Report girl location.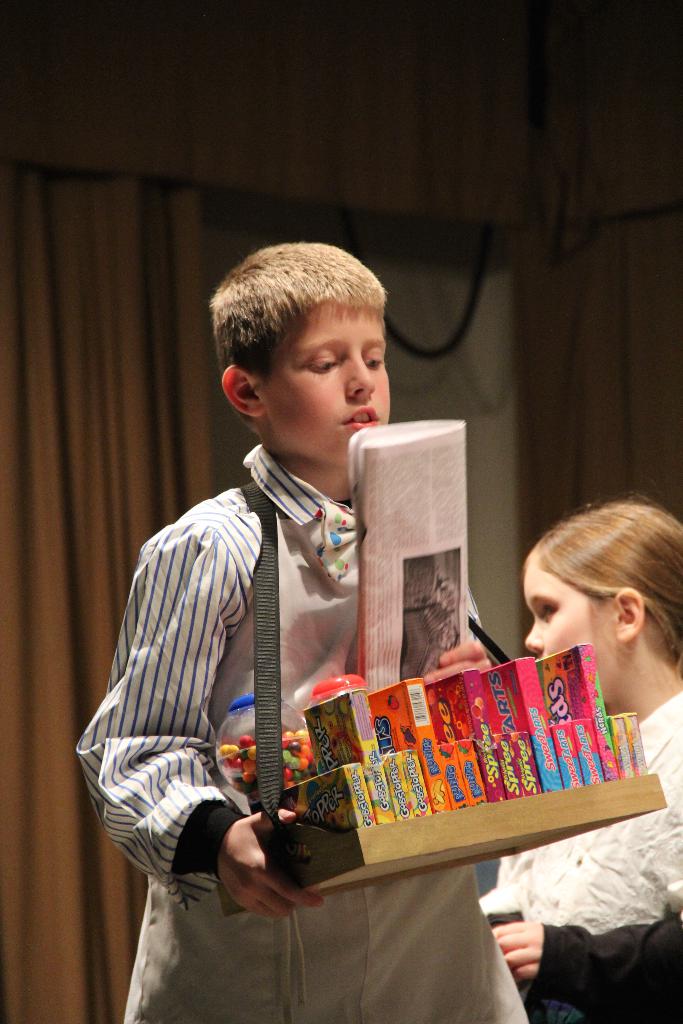
Report: [475,495,682,1021].
